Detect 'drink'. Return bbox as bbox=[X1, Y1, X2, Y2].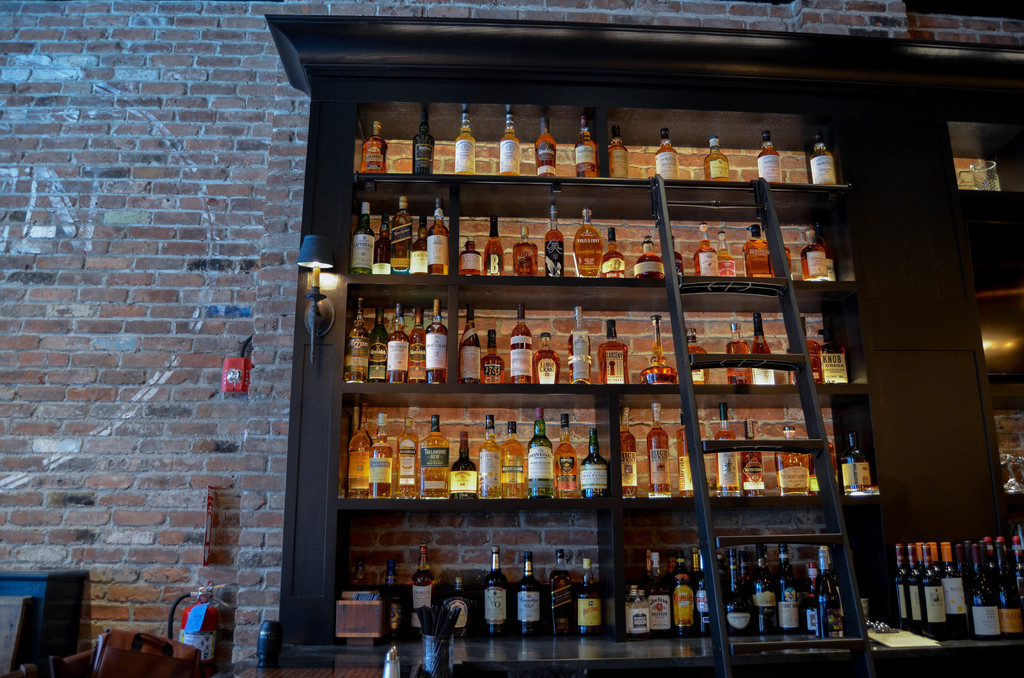
bbox=[516, 550, 541, 634].
